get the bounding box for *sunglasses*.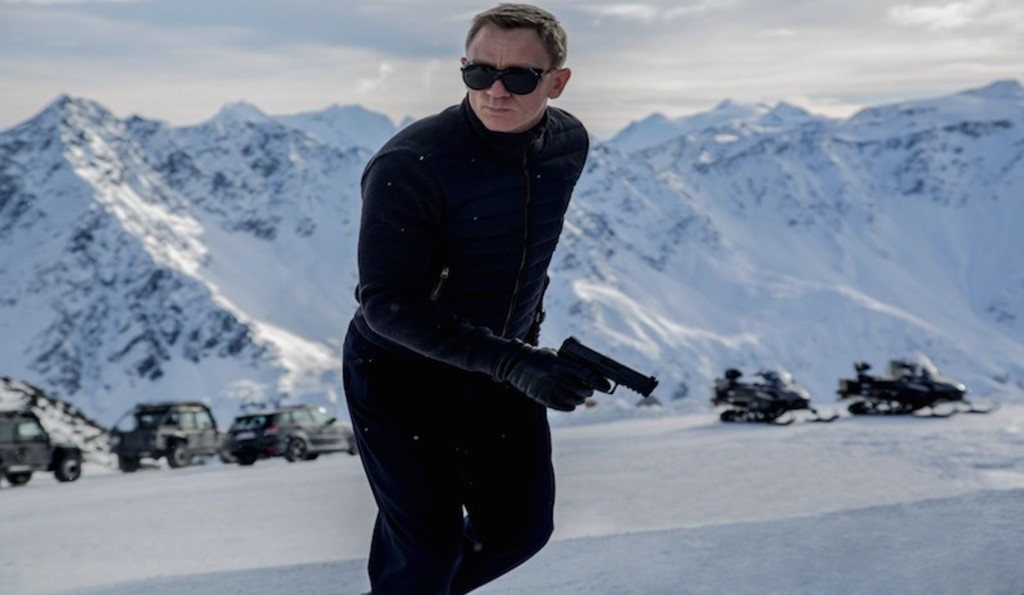
bbox=(461, 60, 552, 96).
